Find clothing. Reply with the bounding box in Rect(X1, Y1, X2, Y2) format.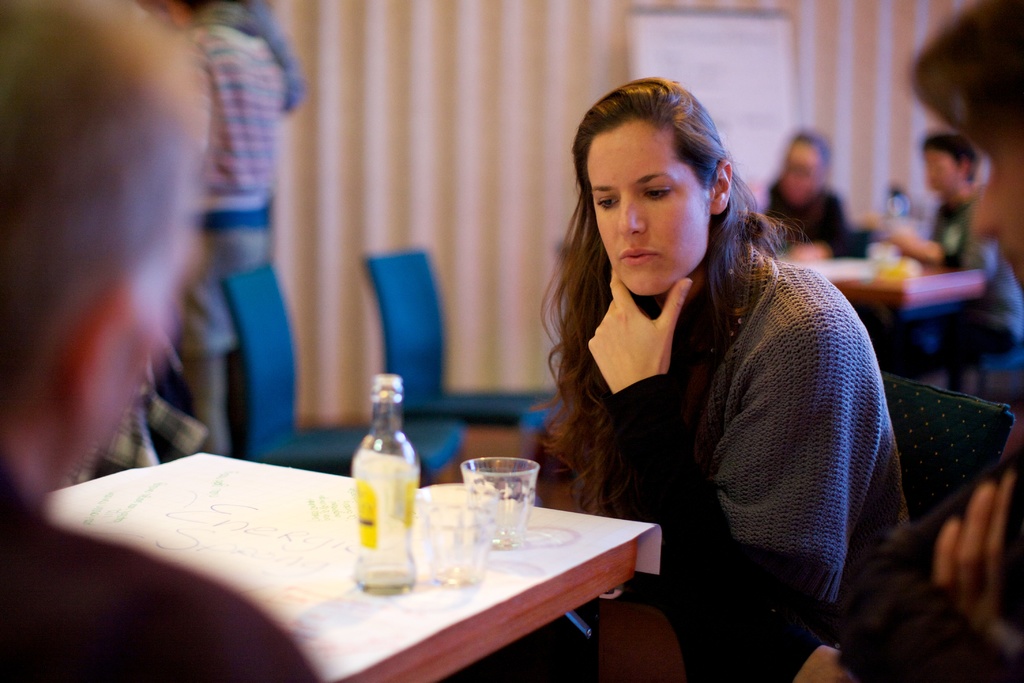
Rect(746, 178, 874, 261).
